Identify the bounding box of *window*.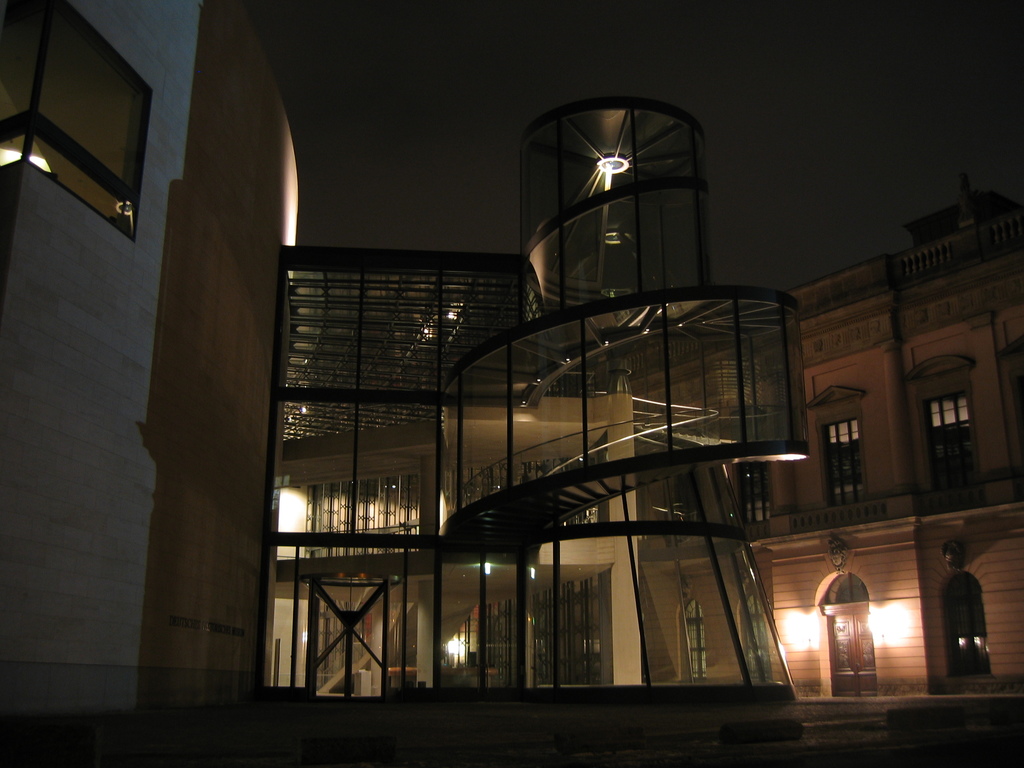
[left=0, top=0, right=154, bottom=227].
